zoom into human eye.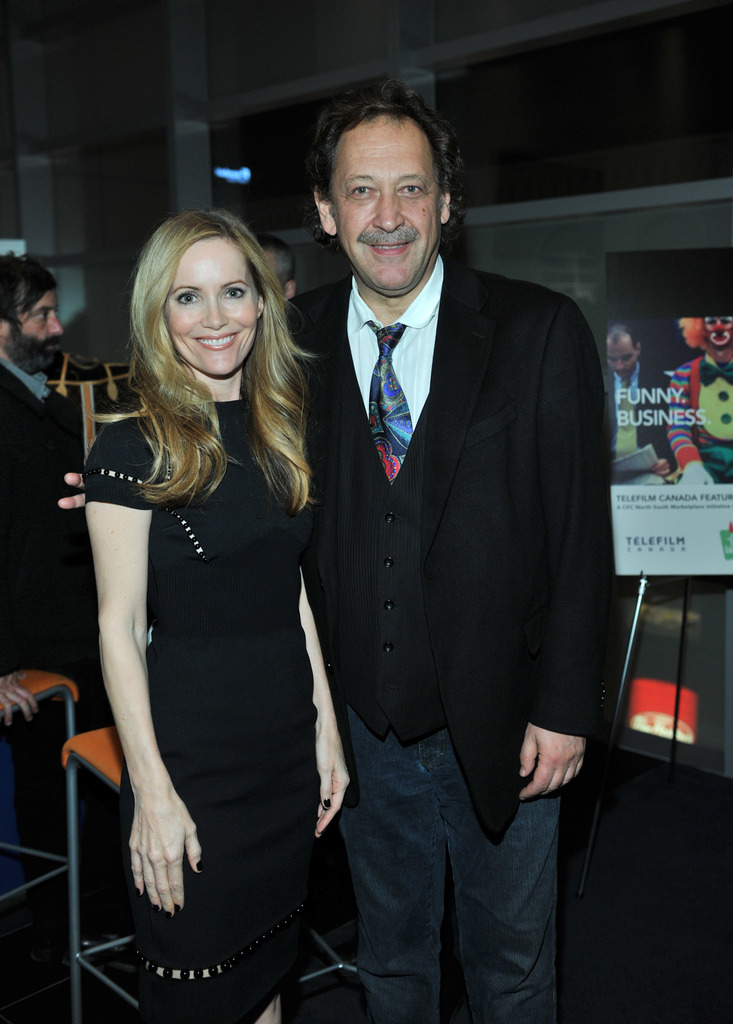
Zoom target: box=[611, 359, 618, 364].
